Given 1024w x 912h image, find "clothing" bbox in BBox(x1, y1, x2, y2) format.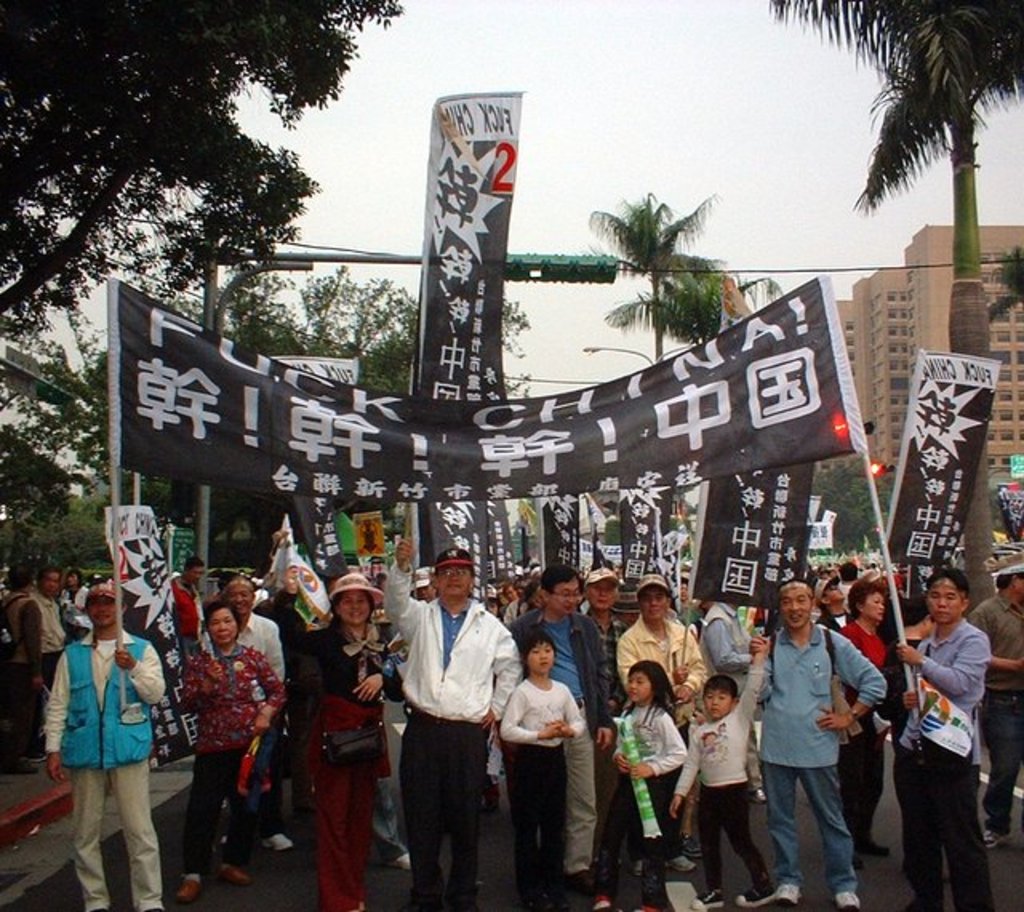
BBox(587, 702, 688, 888).
